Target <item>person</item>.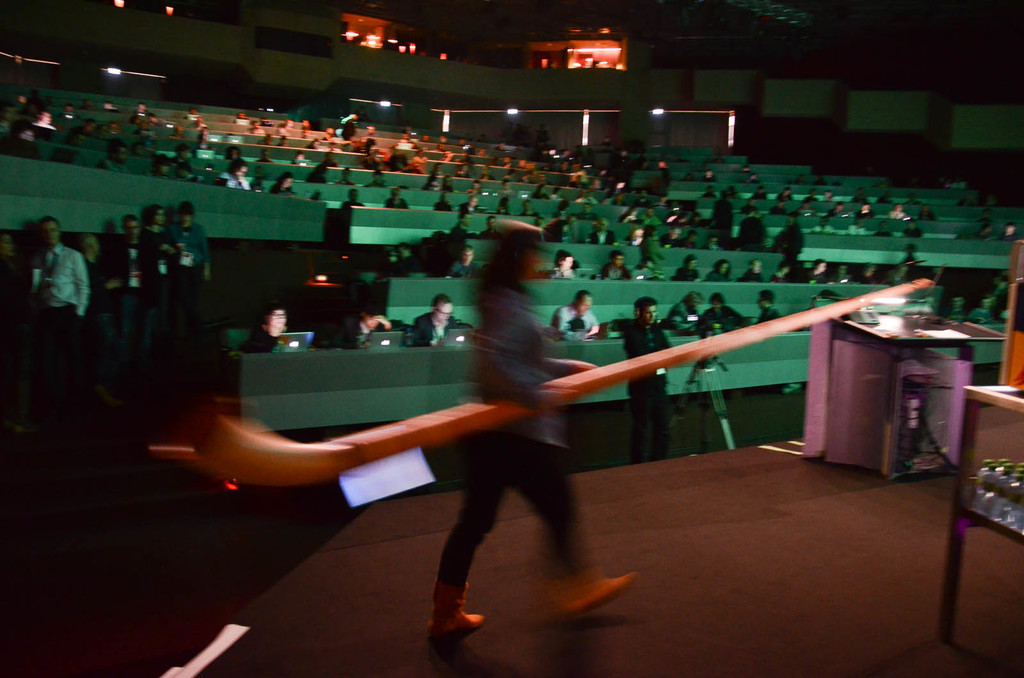
Target region: rect(169, 200, 204, 345).
